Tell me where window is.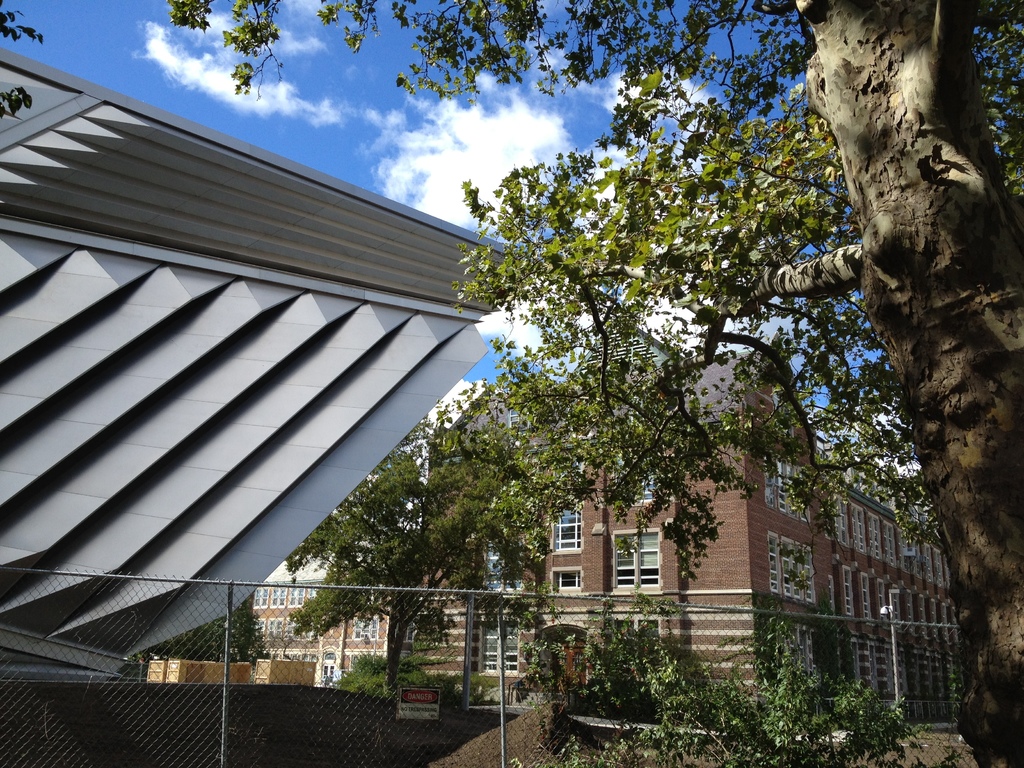
window is at 840 564 858 618.
